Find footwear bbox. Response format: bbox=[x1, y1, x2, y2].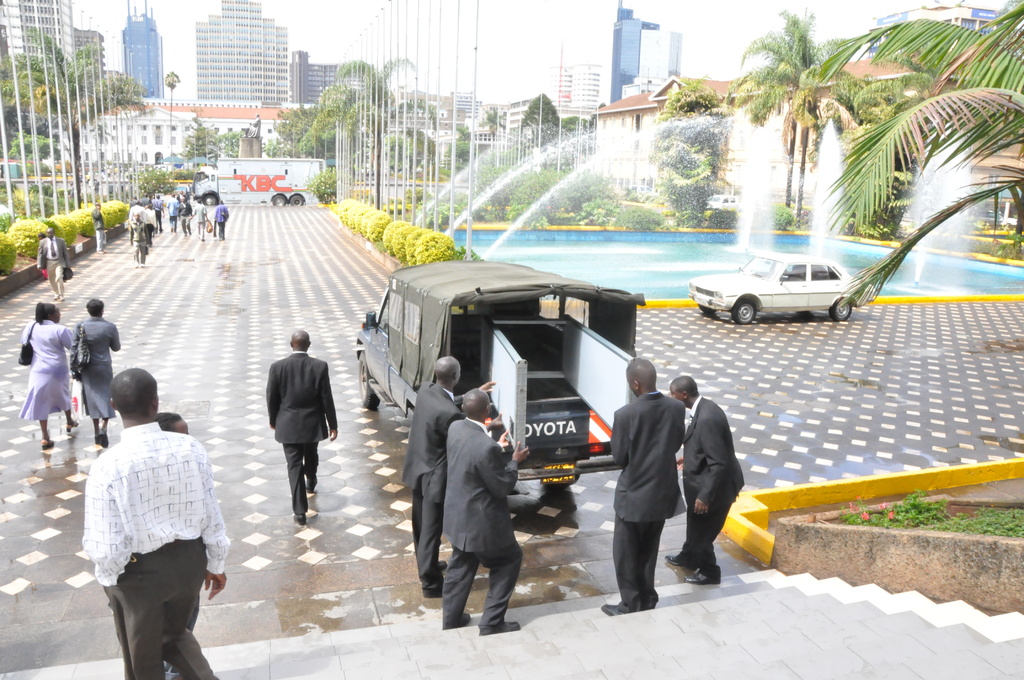
bbox=[604, 604, 643, 614].
